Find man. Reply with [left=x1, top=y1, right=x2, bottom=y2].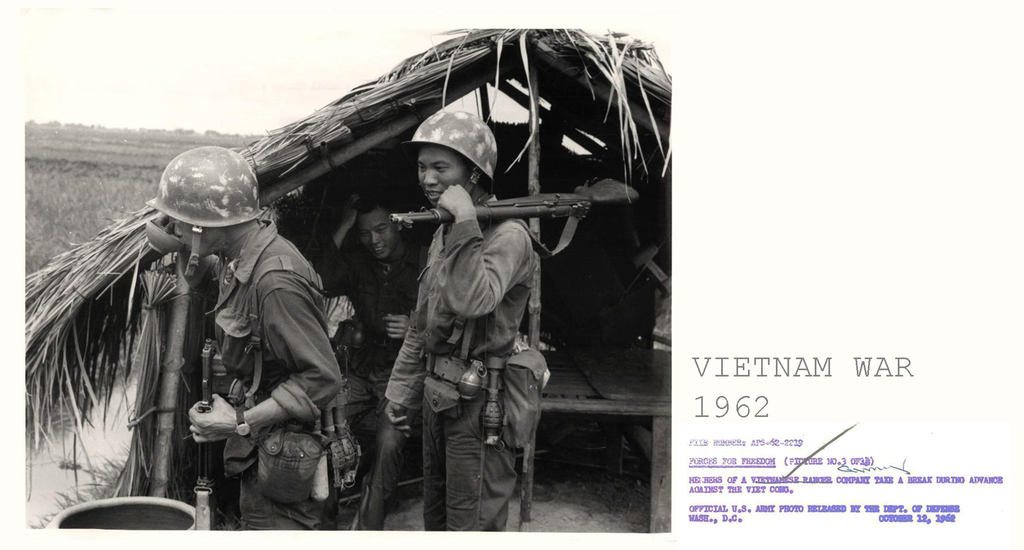
[left=330, top=217, right=420, bottom=361].
